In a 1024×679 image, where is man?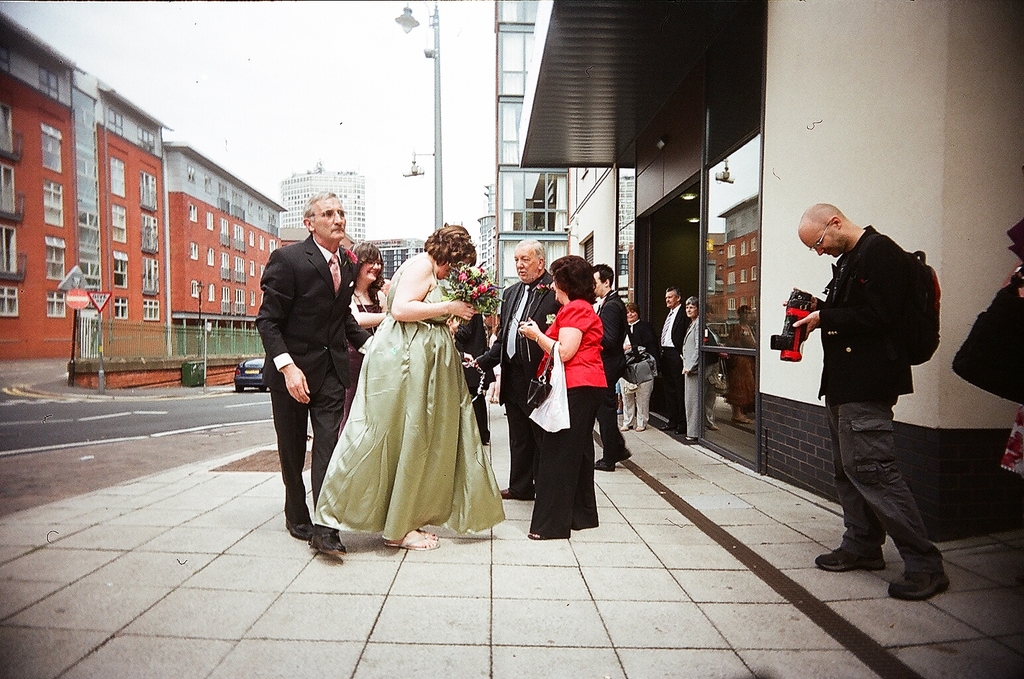
l=659, t=284, r=700, b=437.
